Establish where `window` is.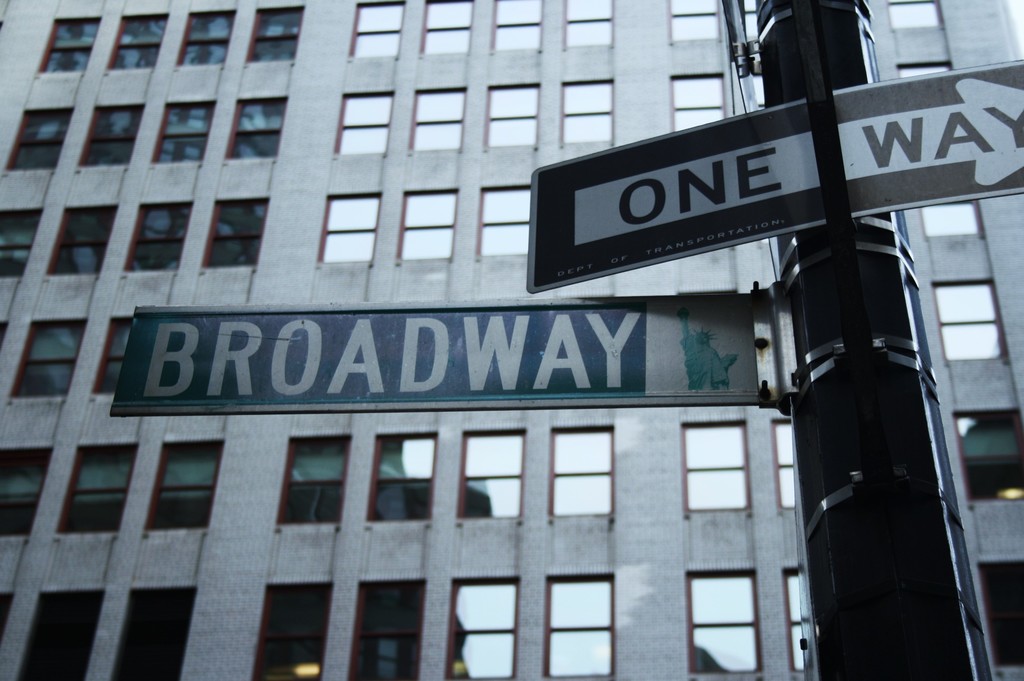
Established at detection(952, 402, 1023, 507).
